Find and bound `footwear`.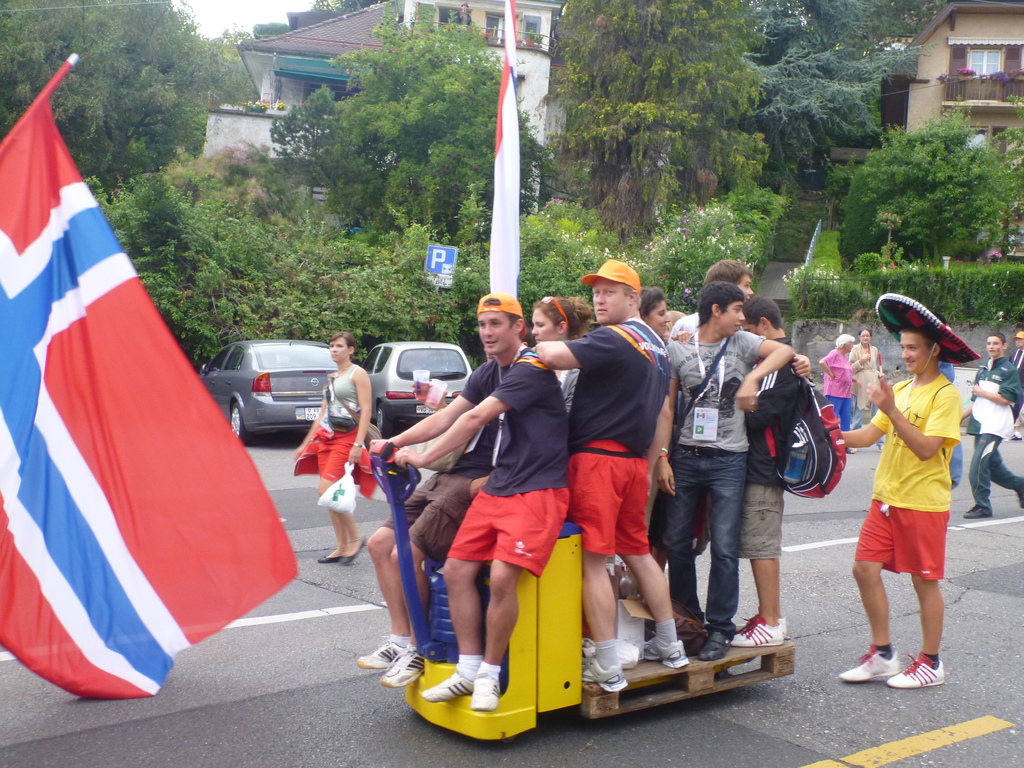
Bound: x1=475, y1=680, x2=496, y2=714.
